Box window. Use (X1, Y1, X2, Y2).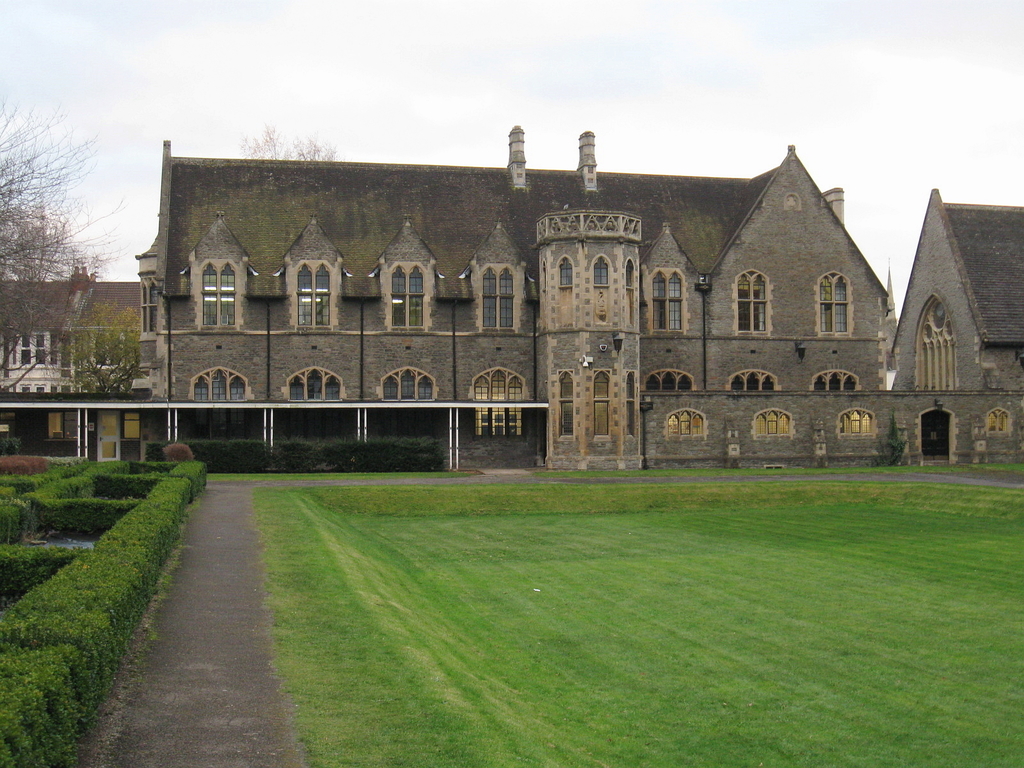
(291, 364, 342, 405).
